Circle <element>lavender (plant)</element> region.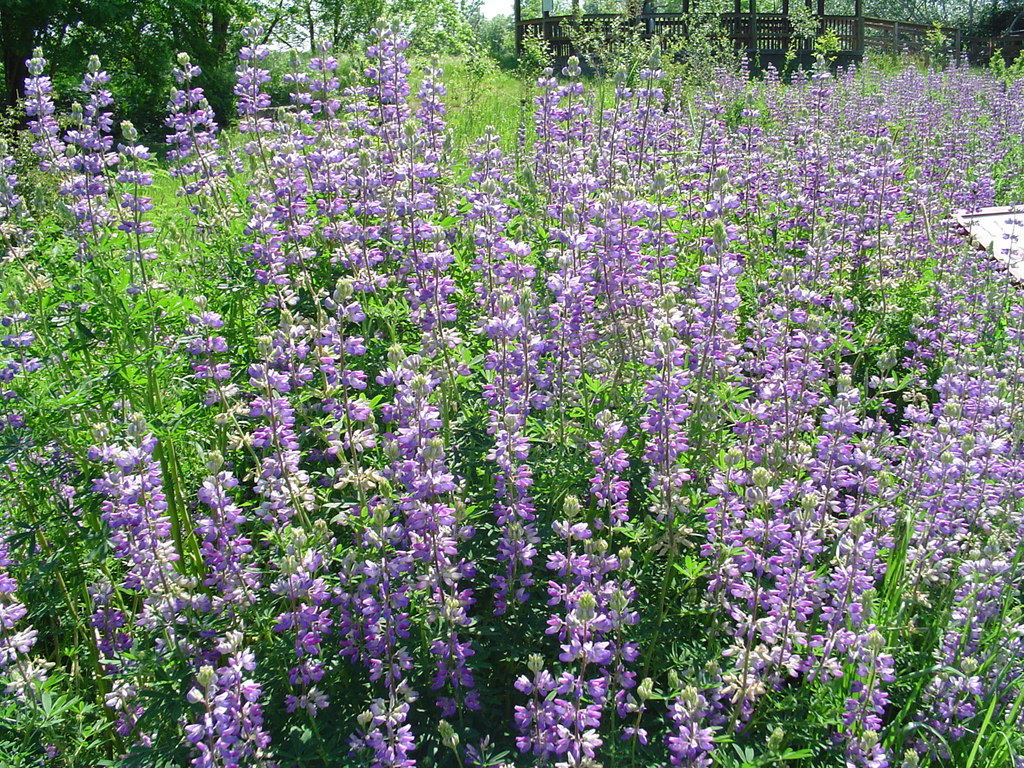
Region: {"x1": 167, "y1": 52, "x2": 237, "y2": 234}.
